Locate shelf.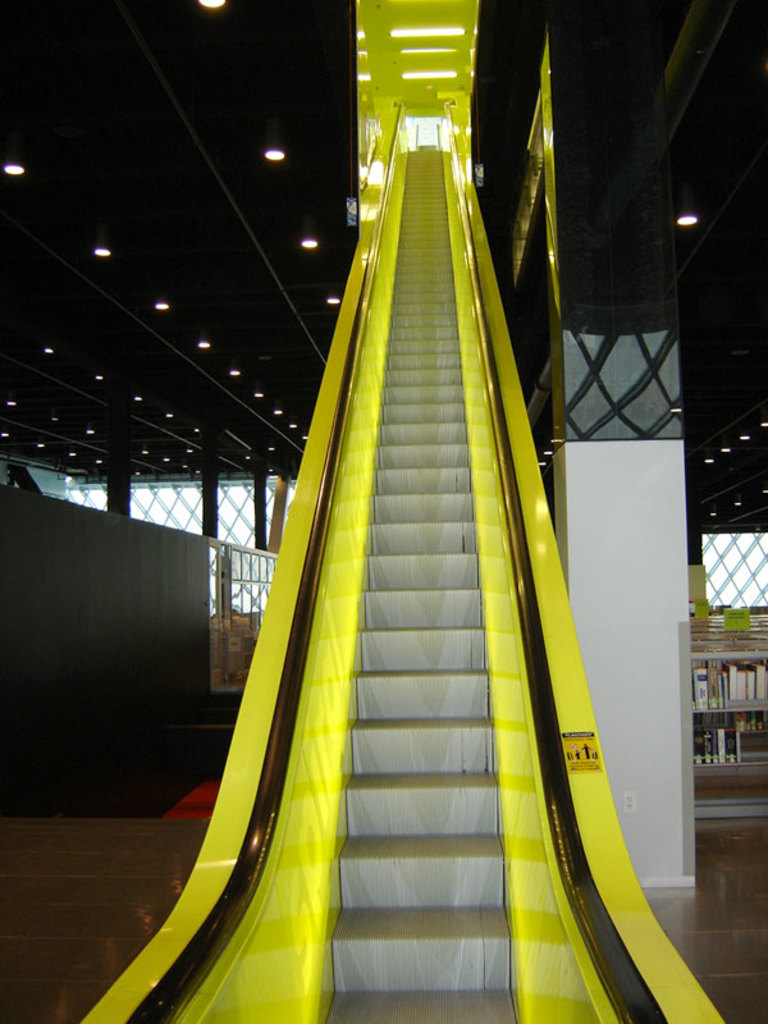
Bounding box: bbox(691, 653, 767, 823).
